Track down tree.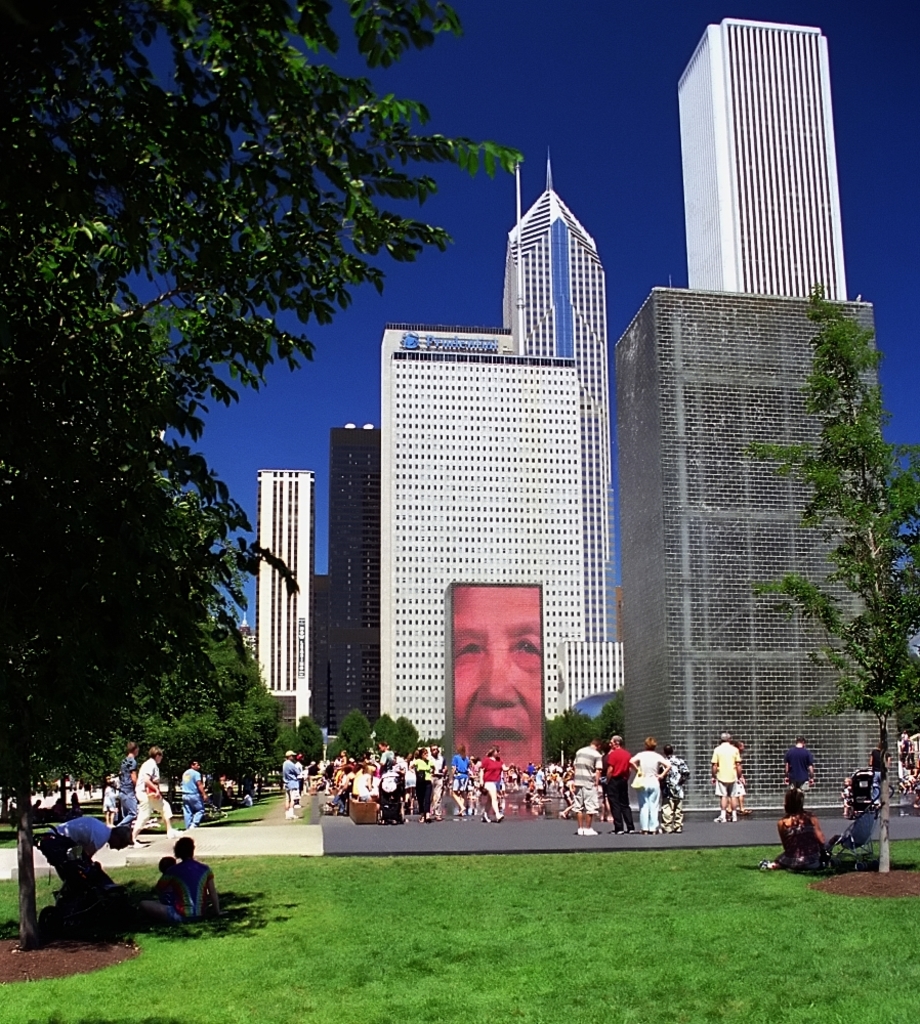
Tracked to <bbox>547, 696, 625, 759</bbox>.
